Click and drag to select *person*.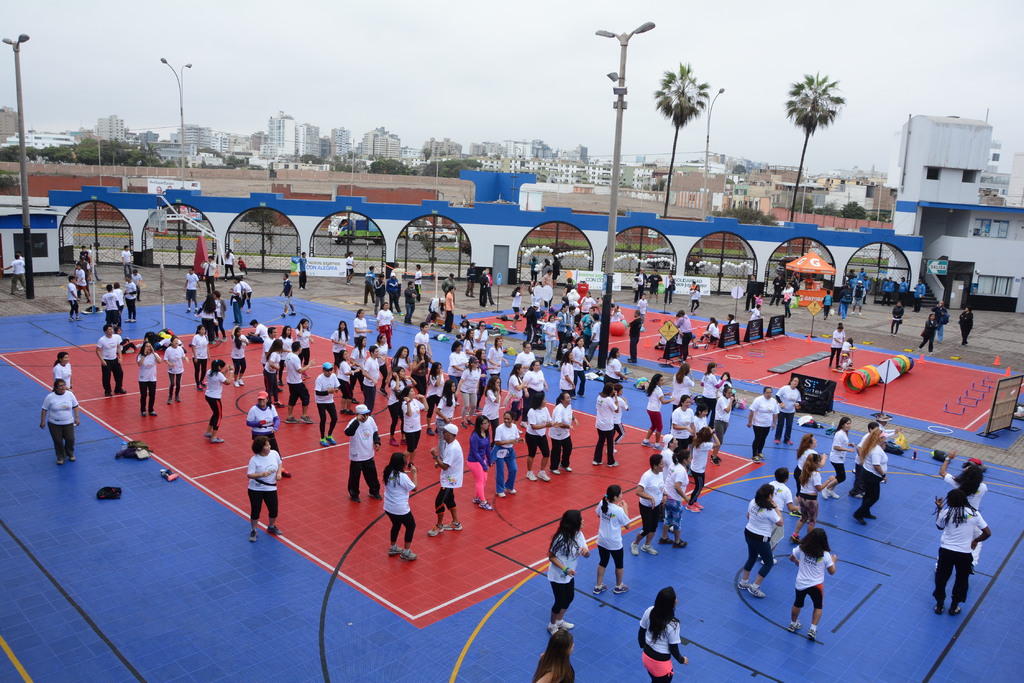
Selection: left=428, top=421, right=468, bottom=538.
